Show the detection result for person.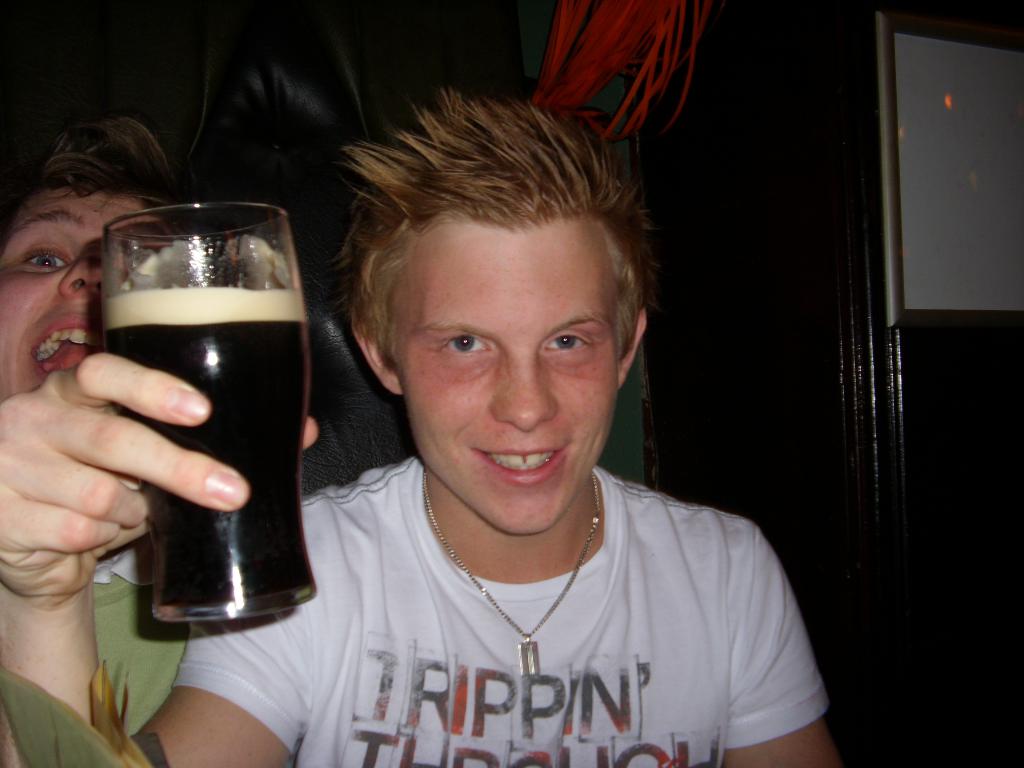
<bbox>0, 96, 851, 767</bbox>.
